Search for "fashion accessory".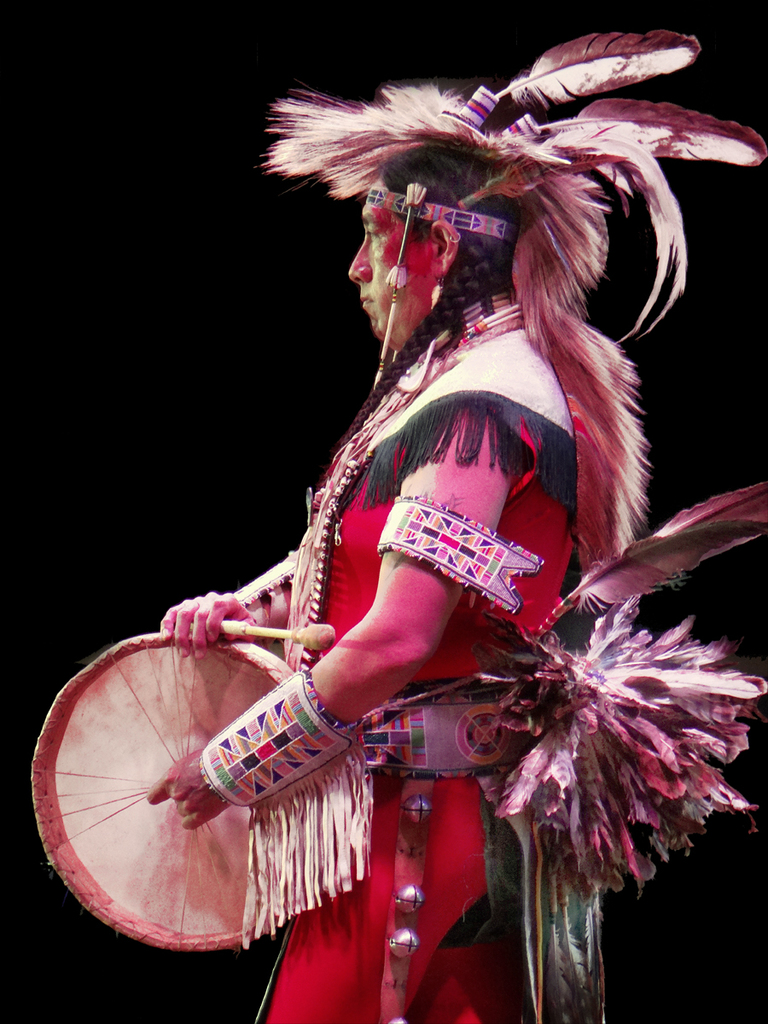
Found at Rect(353, 595, 765, 895).
